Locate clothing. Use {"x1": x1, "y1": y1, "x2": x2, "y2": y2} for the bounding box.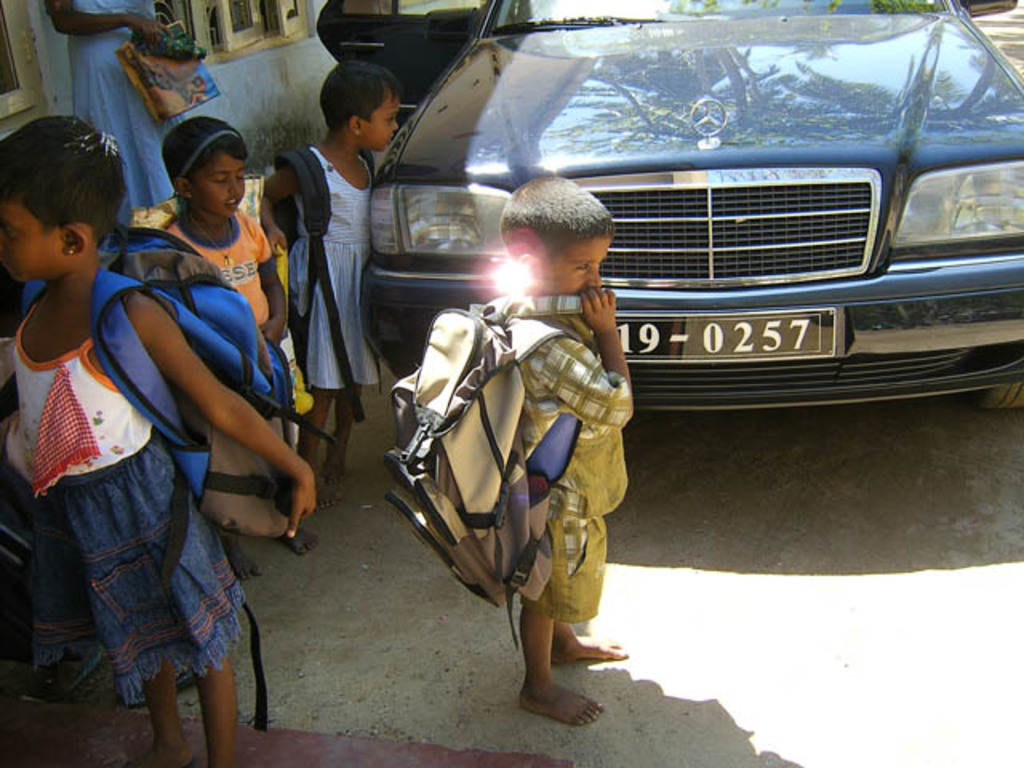
{"x1": 288, "y1": 144, "x2": 382, "y2": 394}.
